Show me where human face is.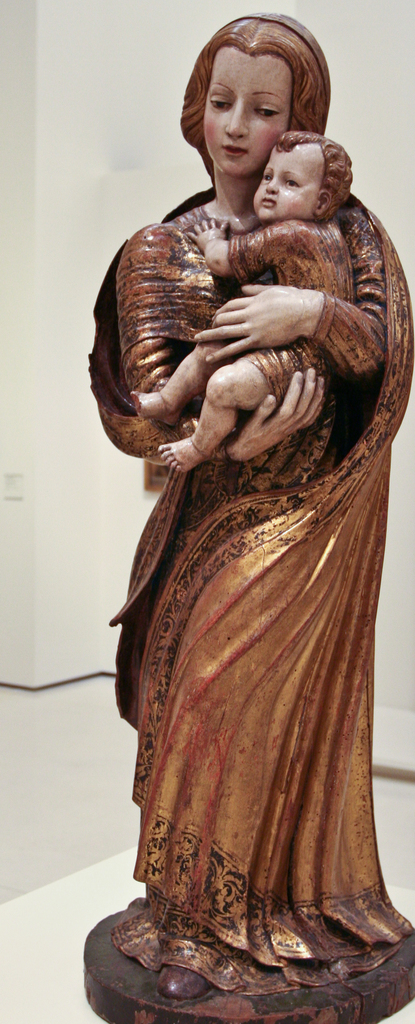
human face is at pyautogui.locateOnScreen(252, 144, 324, 225).
